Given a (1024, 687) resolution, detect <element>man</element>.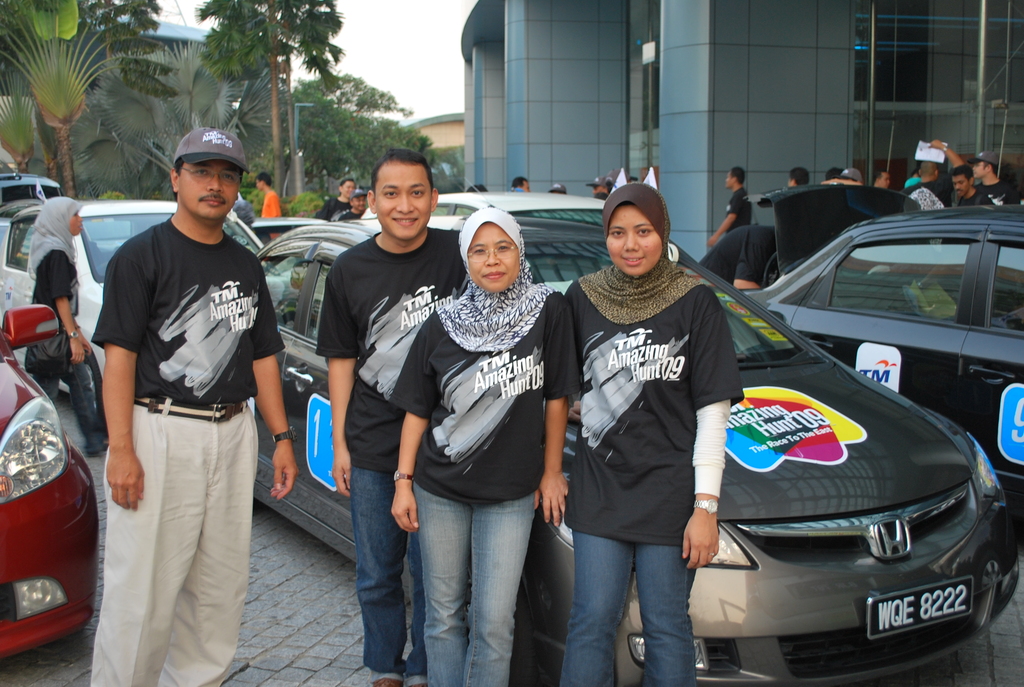
bbox=(948, 164, 991, 207).
